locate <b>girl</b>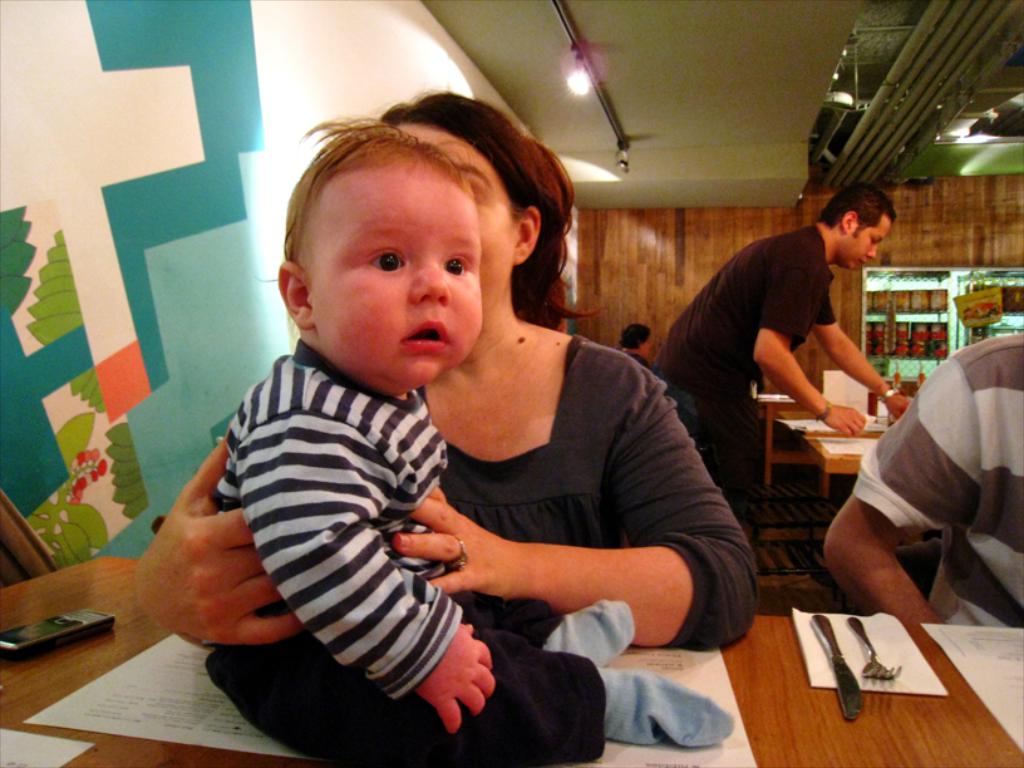
bbox=(131, 88, 754, 632)
